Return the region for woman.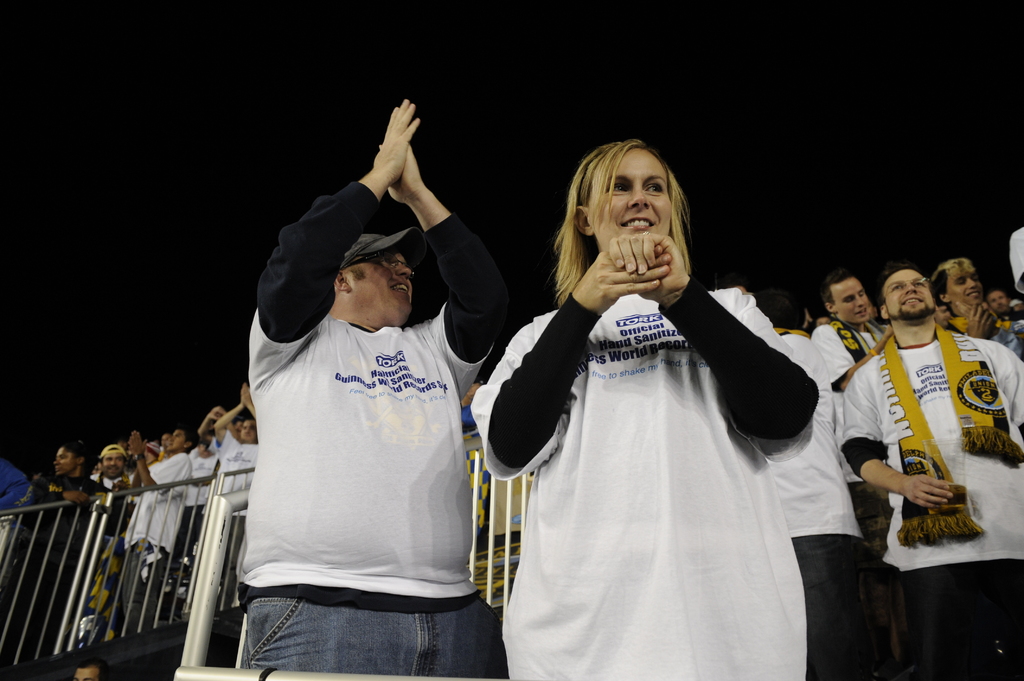
481 140 838 668.
